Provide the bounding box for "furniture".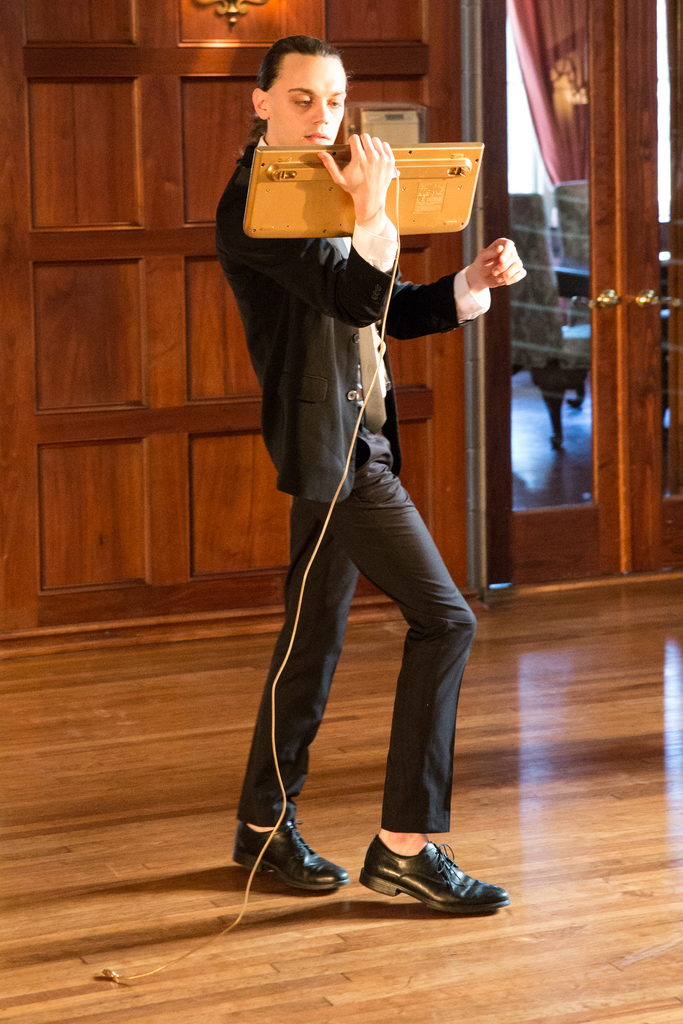
[504, 190, 595, 452].
